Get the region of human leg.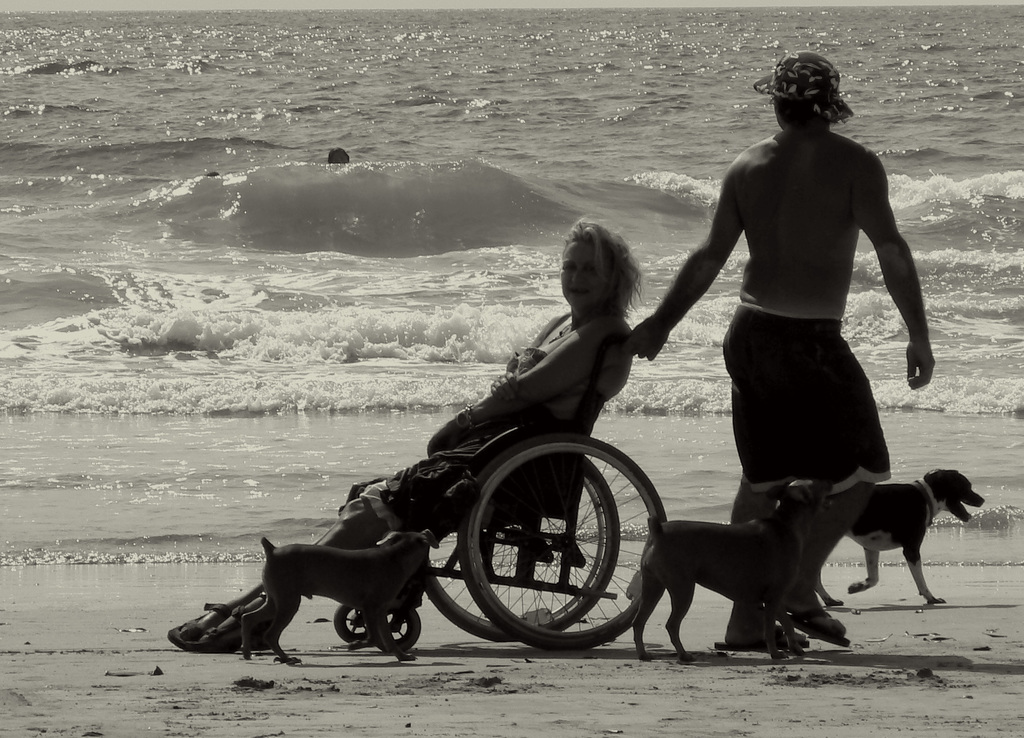
(724, 311, 848, 644).
